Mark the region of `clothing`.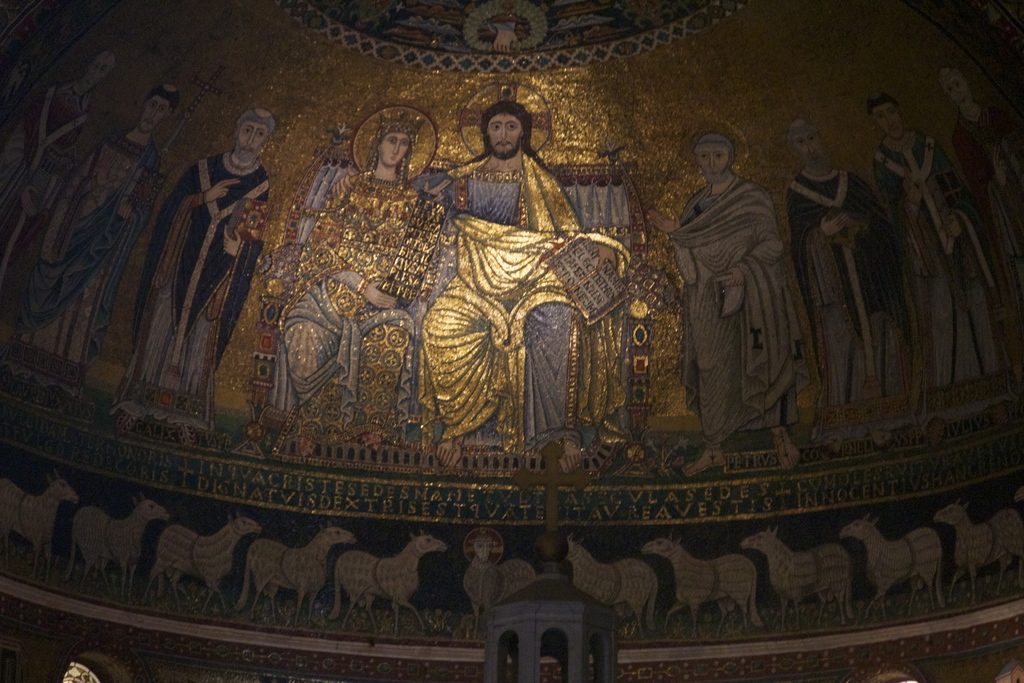
Region: select_region(453, 151, 625, 443).
